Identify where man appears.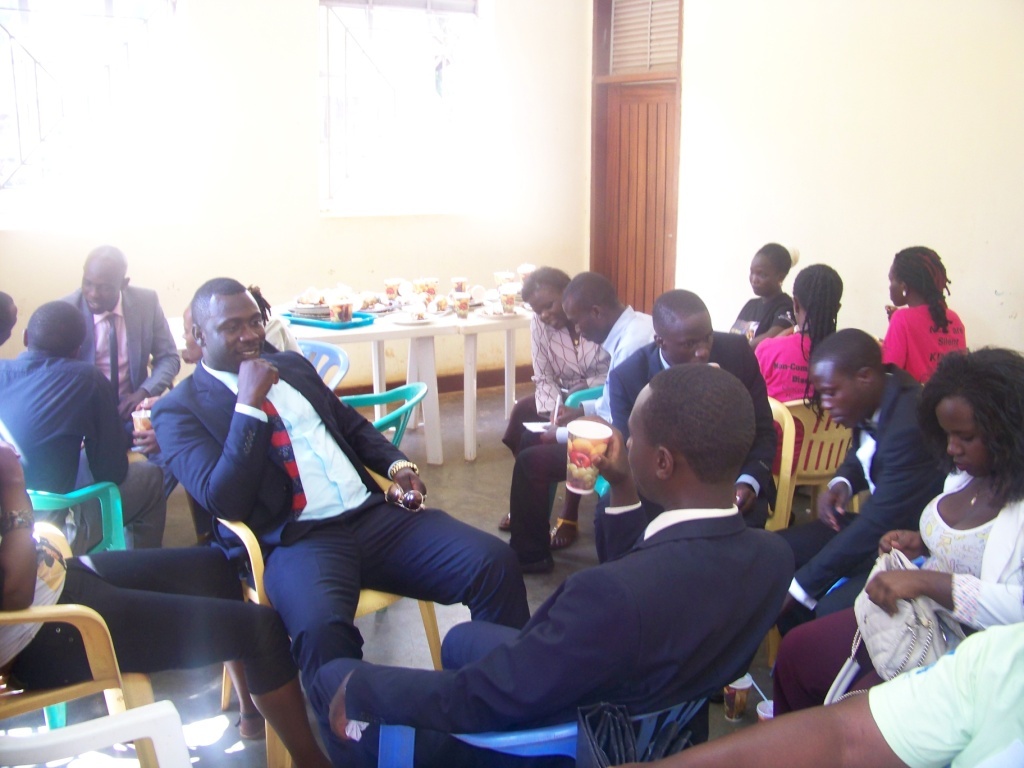
Appears at bbox=[43, 248, 178, 431].
